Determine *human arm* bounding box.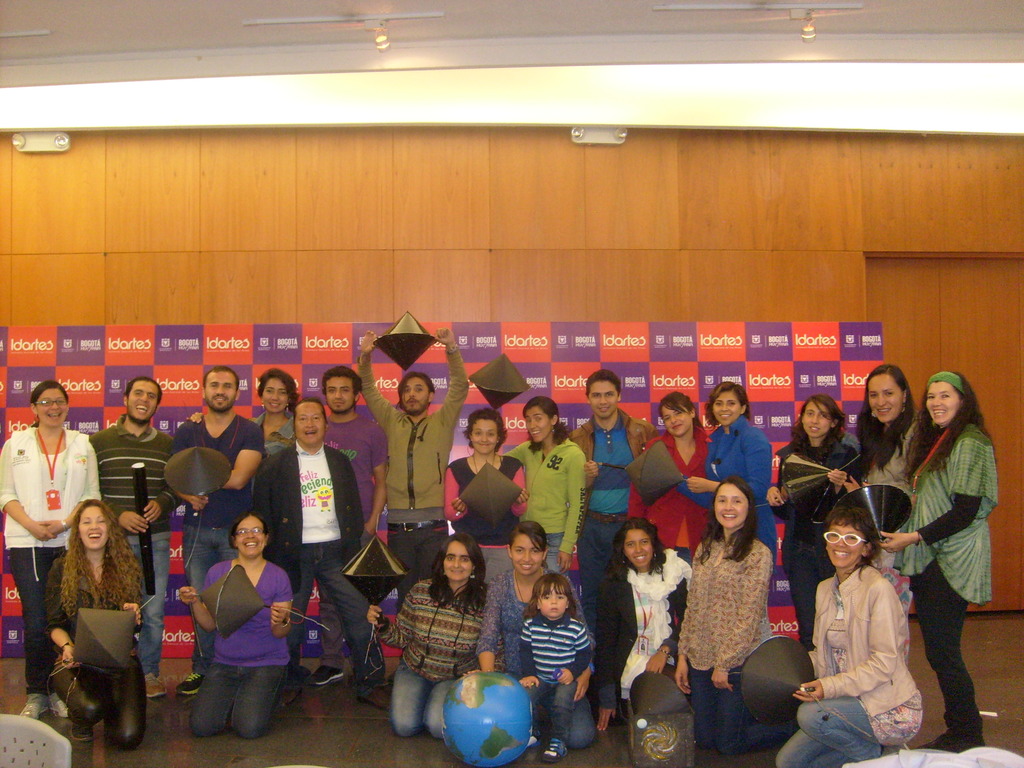
Determined: (874, 433, 986, 541).
